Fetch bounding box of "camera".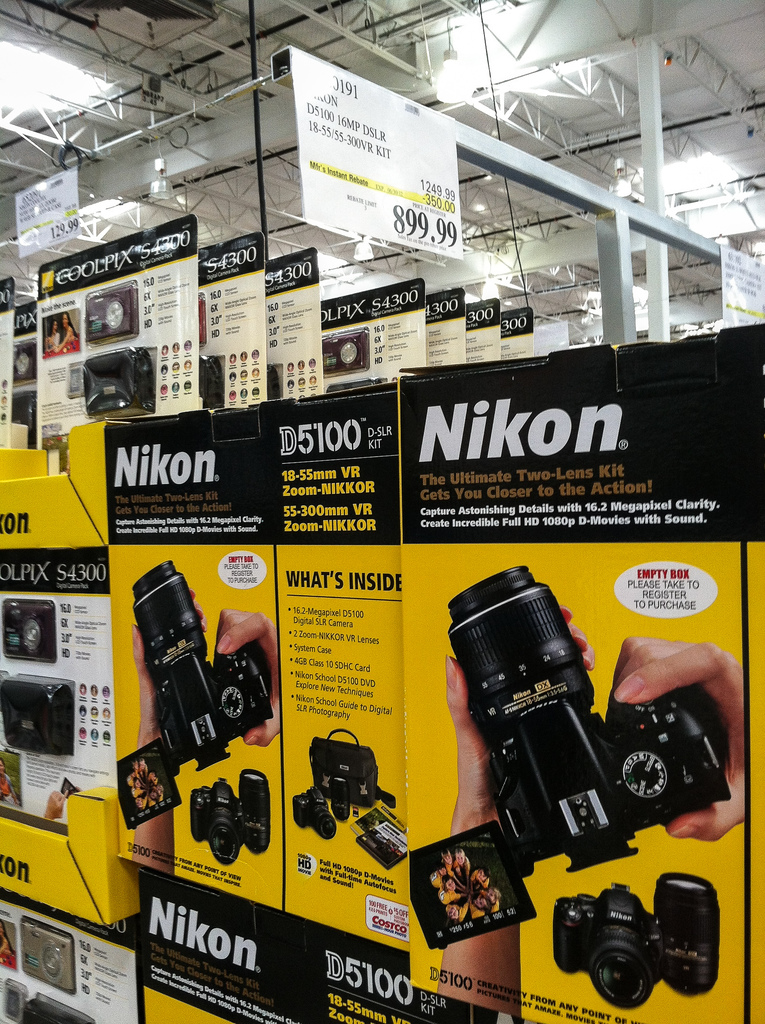
Bbox: crop(0, 682, 74, 755).
